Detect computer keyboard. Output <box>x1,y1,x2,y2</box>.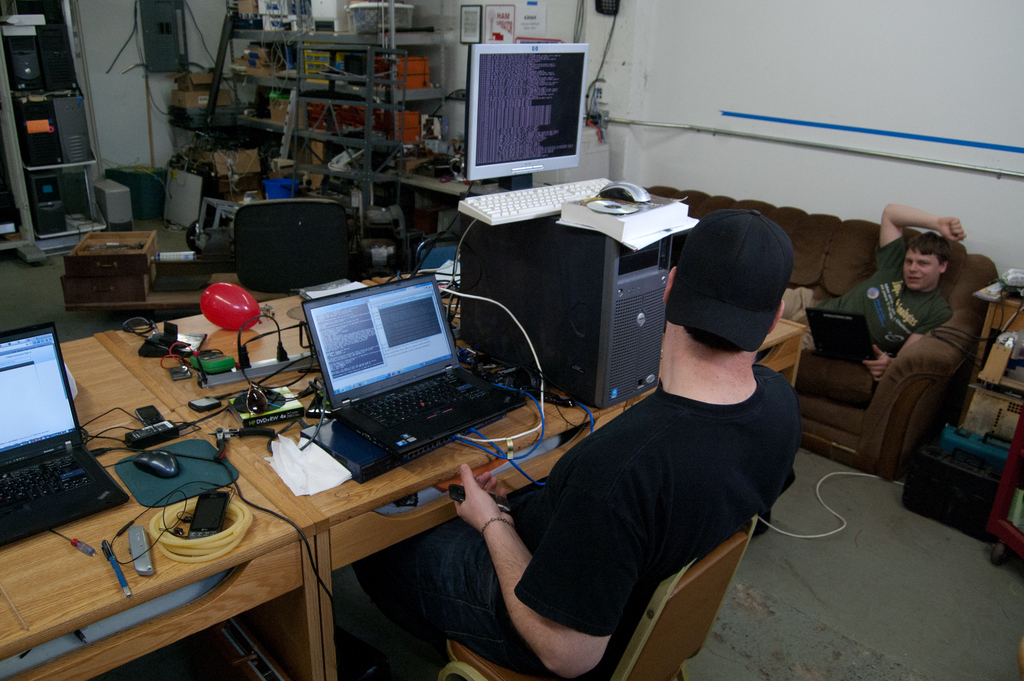
<box>1,449,105,508</box>.
